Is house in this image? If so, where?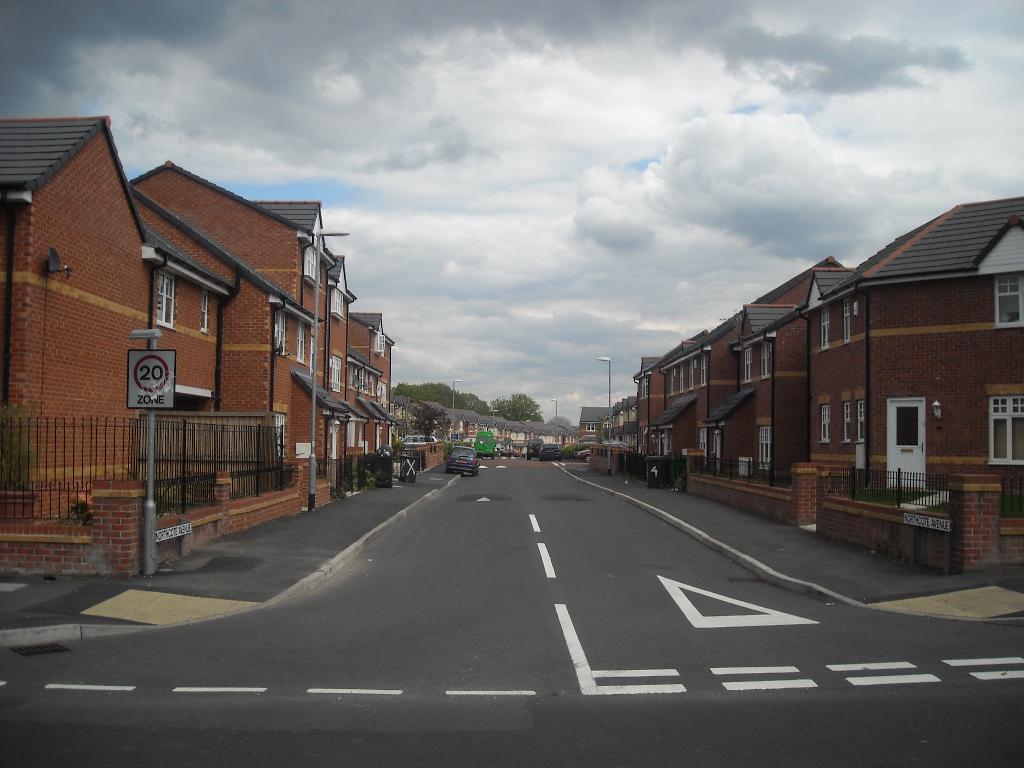
Yes, at (left=127, top=158, right=357, bottom=511).
